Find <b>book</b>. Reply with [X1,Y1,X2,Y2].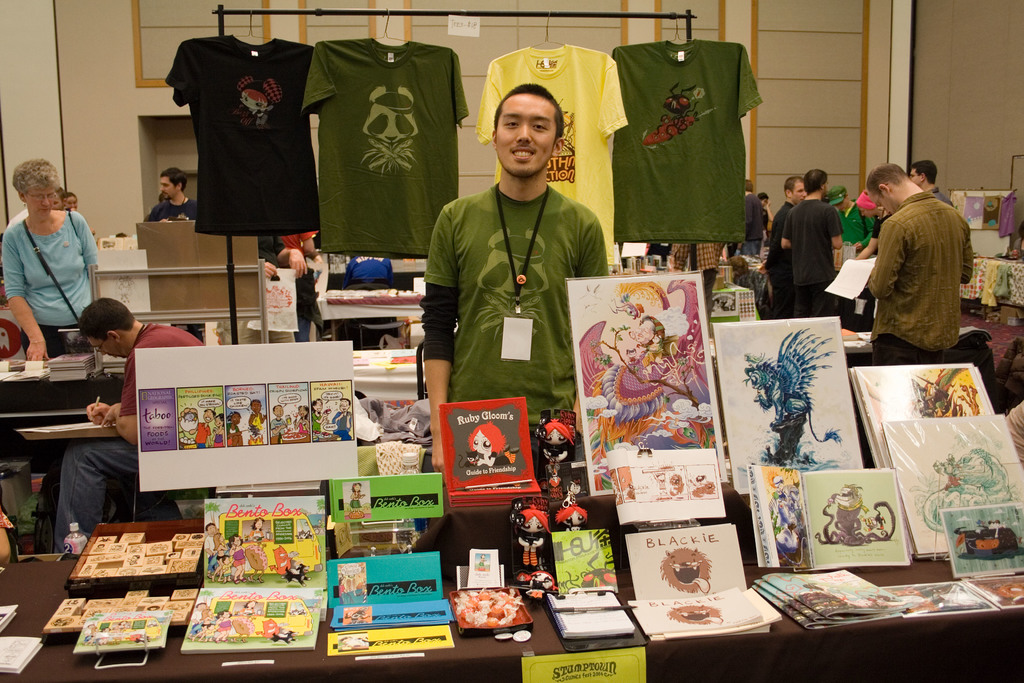
[876,409,1023,555].
